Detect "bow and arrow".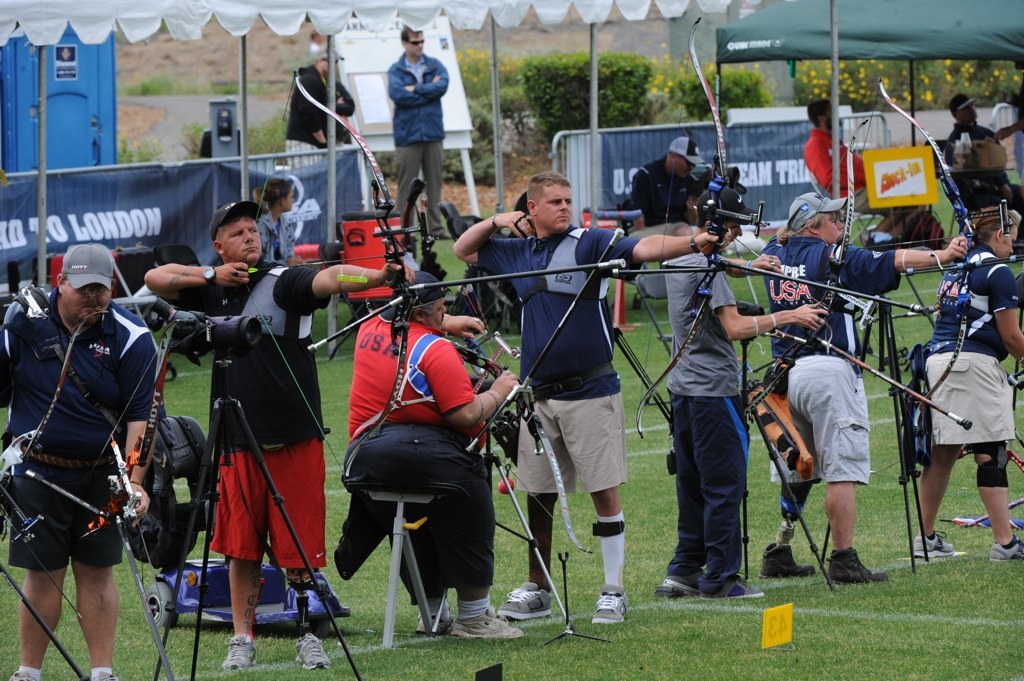
Detected at <box>828,77,972,438</box>.
